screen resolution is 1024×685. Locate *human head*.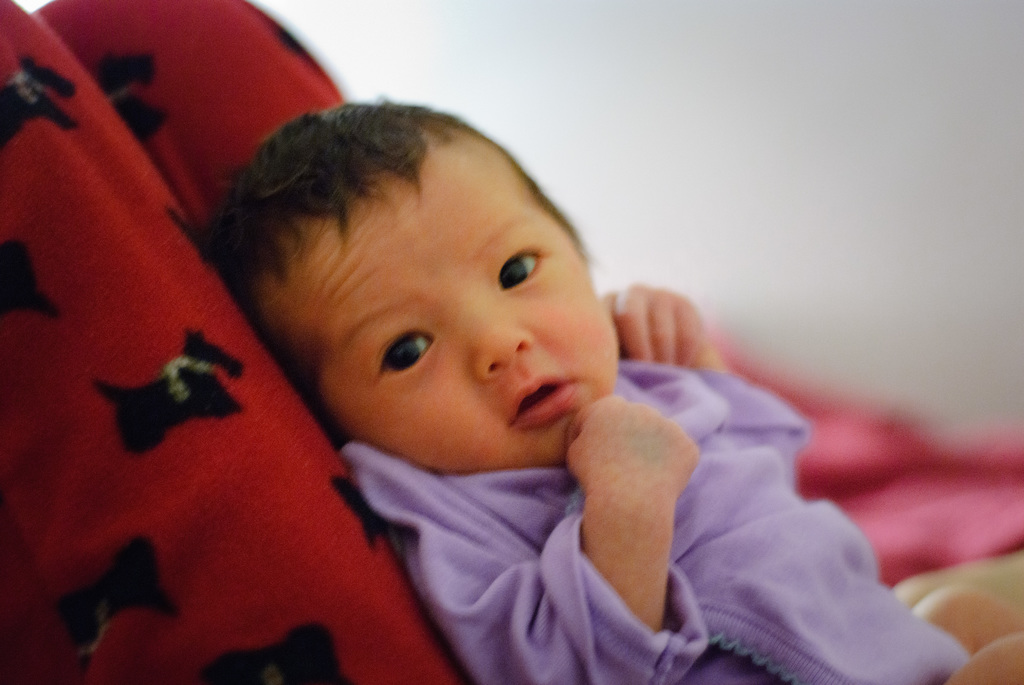
204,111,570,428.
